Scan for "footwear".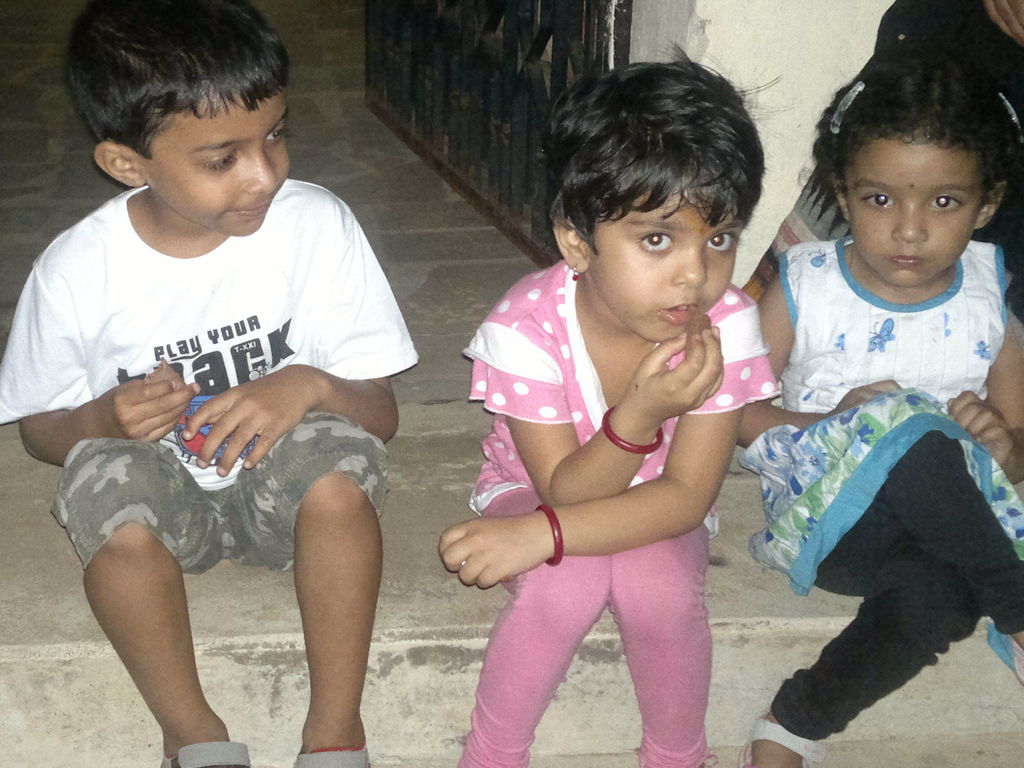
Scan result: (left=293, top=736, right=374, bottom=767).
